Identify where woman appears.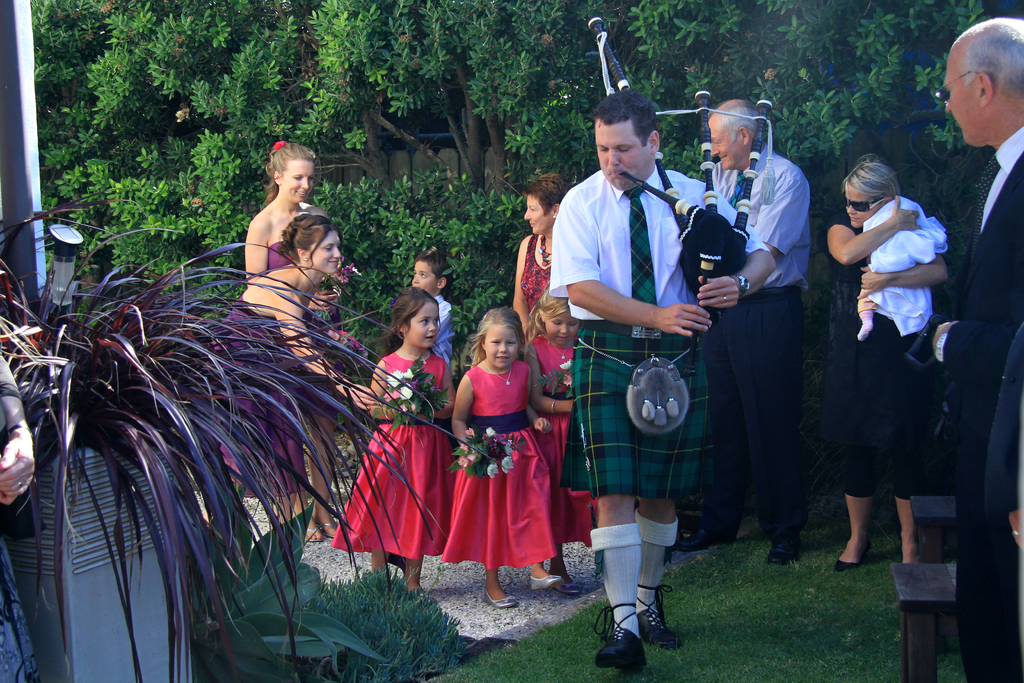
Appears at 826/138/963/569.
